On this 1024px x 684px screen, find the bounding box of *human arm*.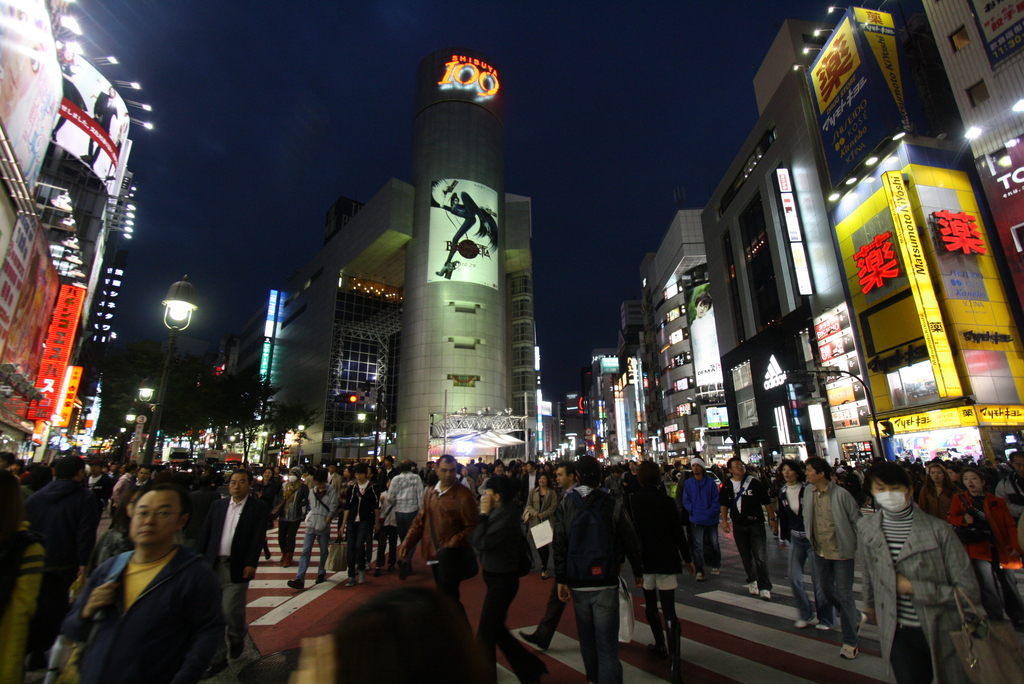
Bounding box: 844:490:866:528.
